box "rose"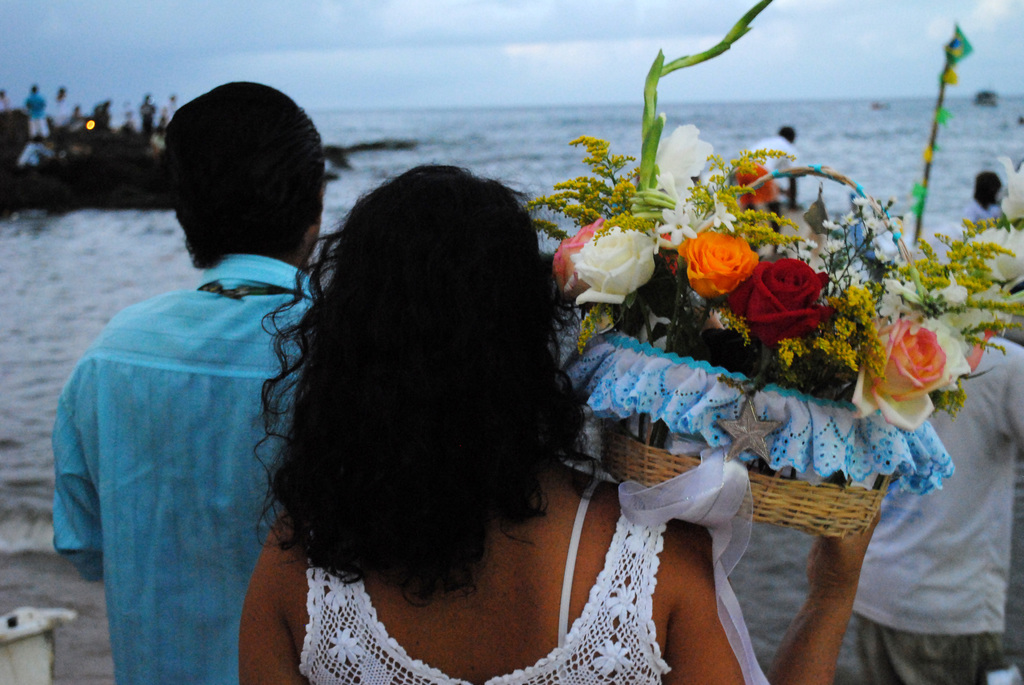
crop(548, 214, 607, 295)
